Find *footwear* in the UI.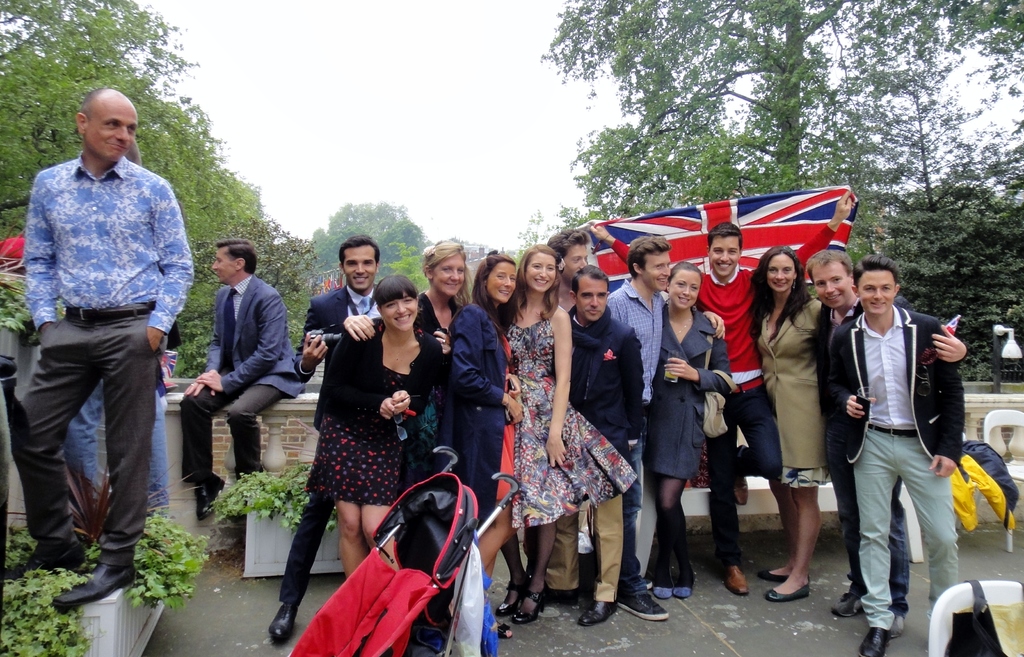
UI element at bbox=[764, 577, 823, 601].
